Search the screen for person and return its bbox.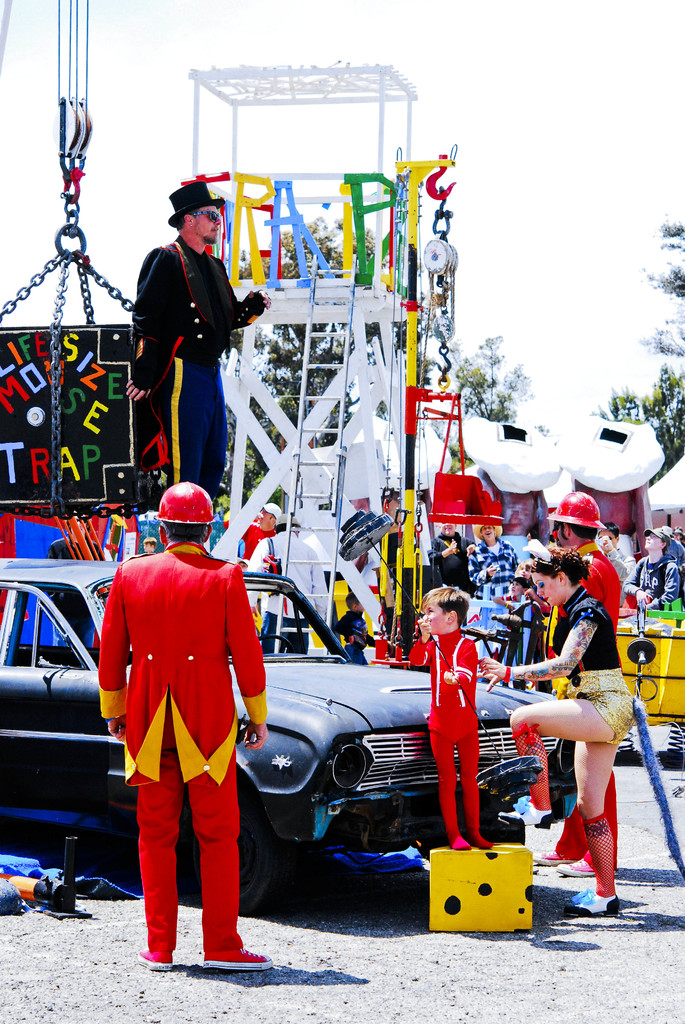
Found: (x1=661, y1=524, x2=684, y2=566).
